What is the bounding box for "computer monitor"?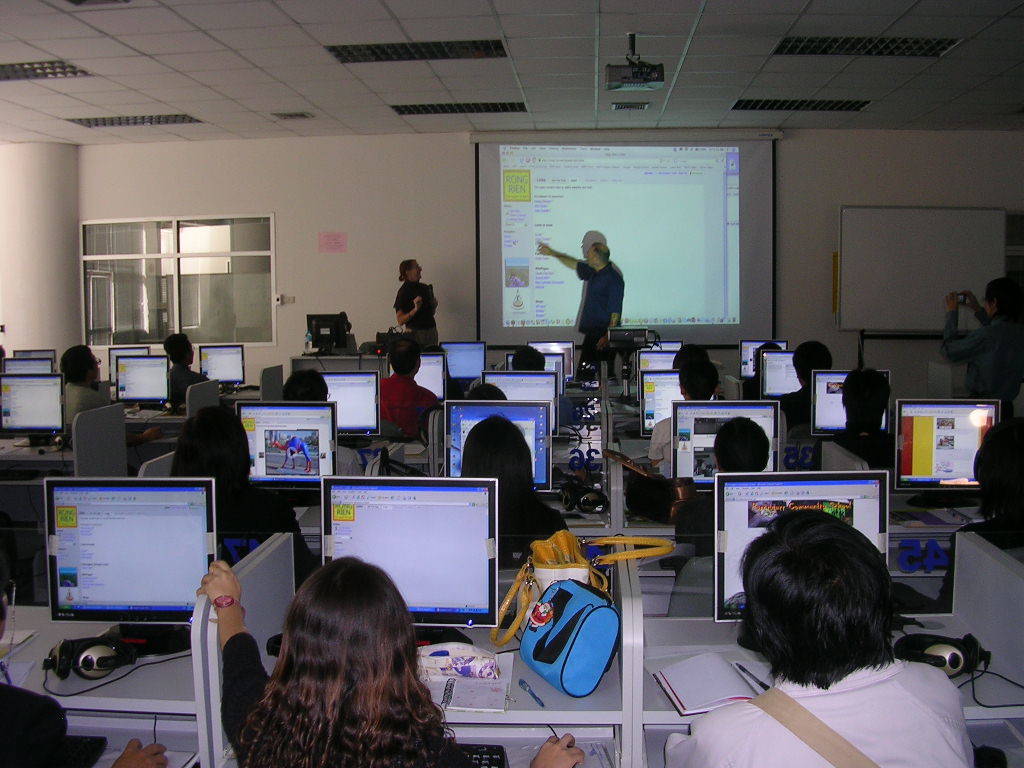
x1=229, y1=397, x2=342, y2=513.
